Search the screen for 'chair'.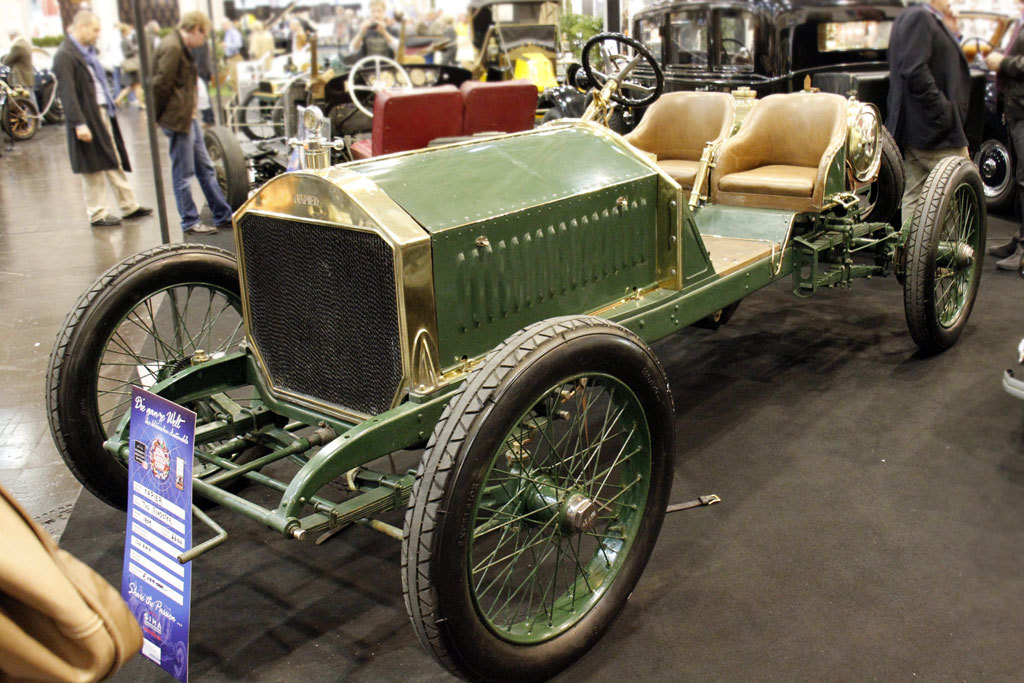
Found at {"x1": 708, "y1": 89, "x2": 852, "y2": 212}.
